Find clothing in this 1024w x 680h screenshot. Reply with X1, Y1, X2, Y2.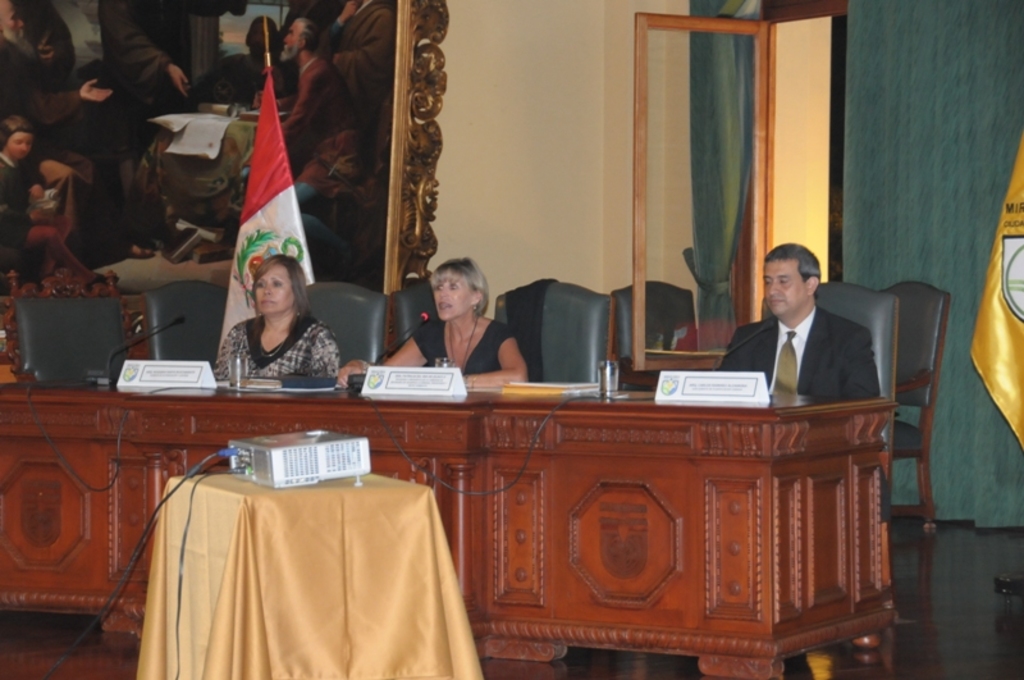
332, 0, 396, 119.
